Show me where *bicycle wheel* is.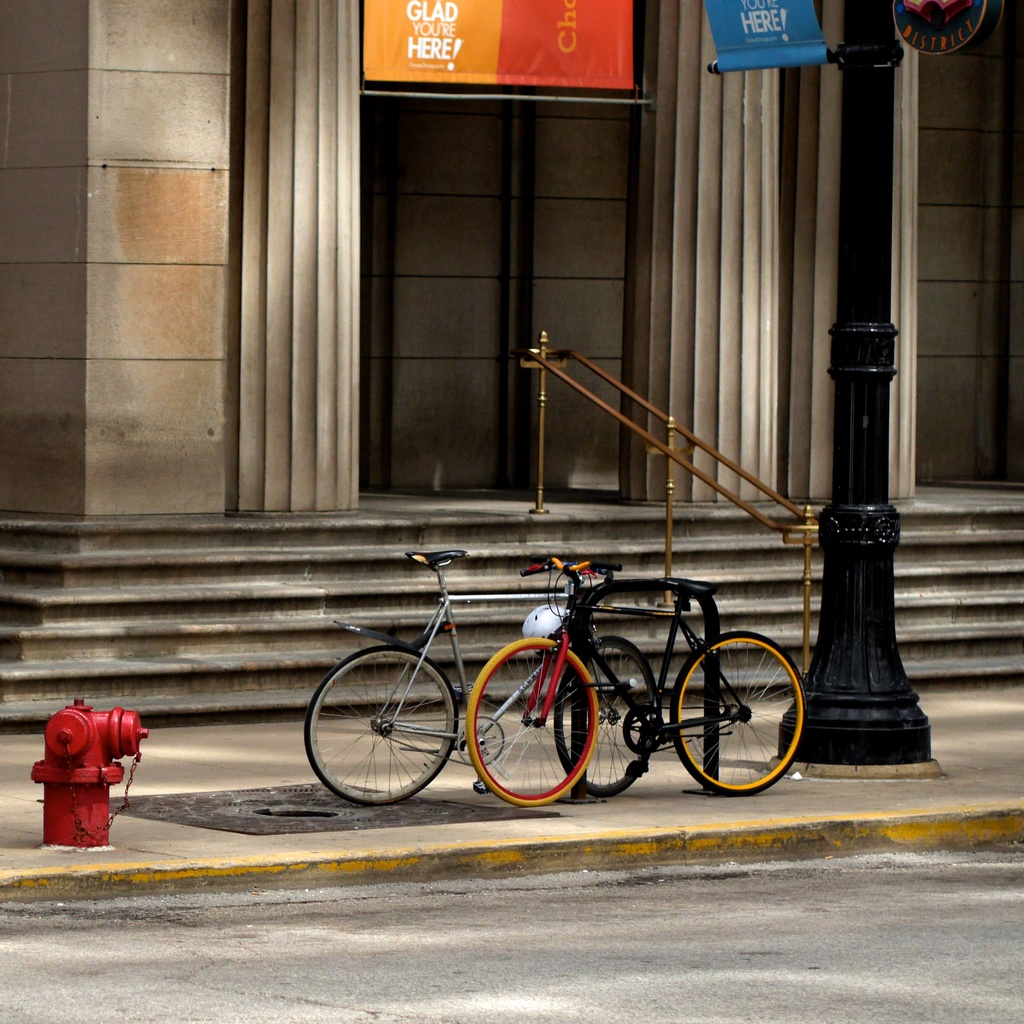
*bicycle wheel* is at (315,648,459,815).
